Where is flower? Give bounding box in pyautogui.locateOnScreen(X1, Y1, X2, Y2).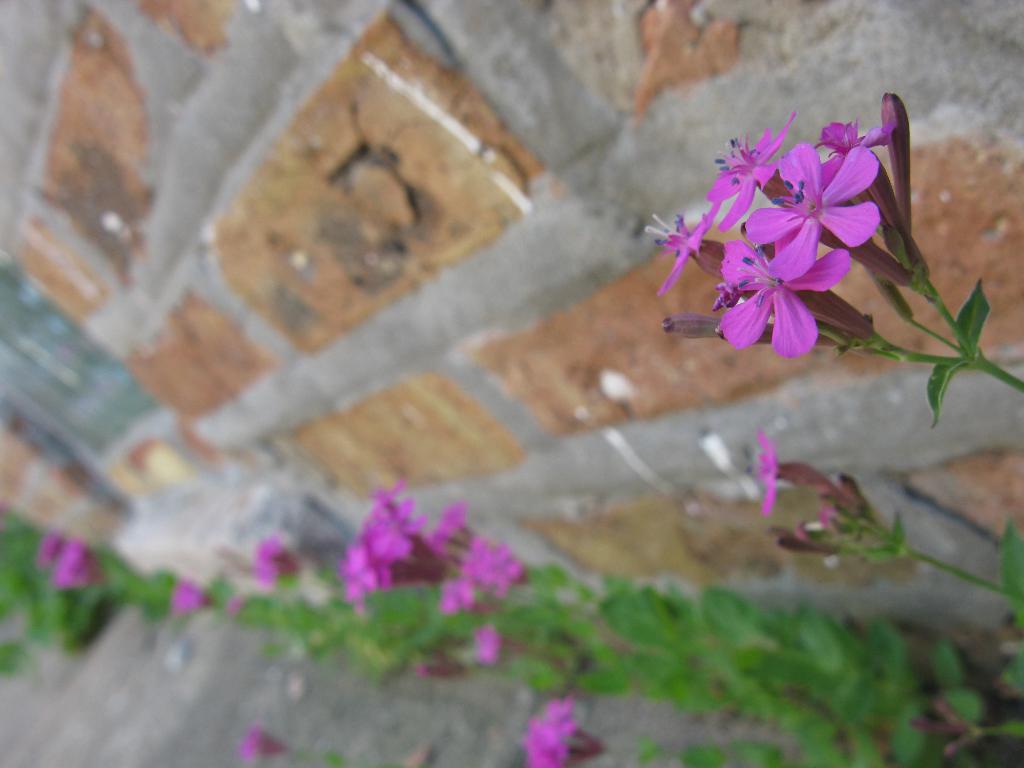
pyautogui.locateOnScreen(236, 729, 287, 759).
